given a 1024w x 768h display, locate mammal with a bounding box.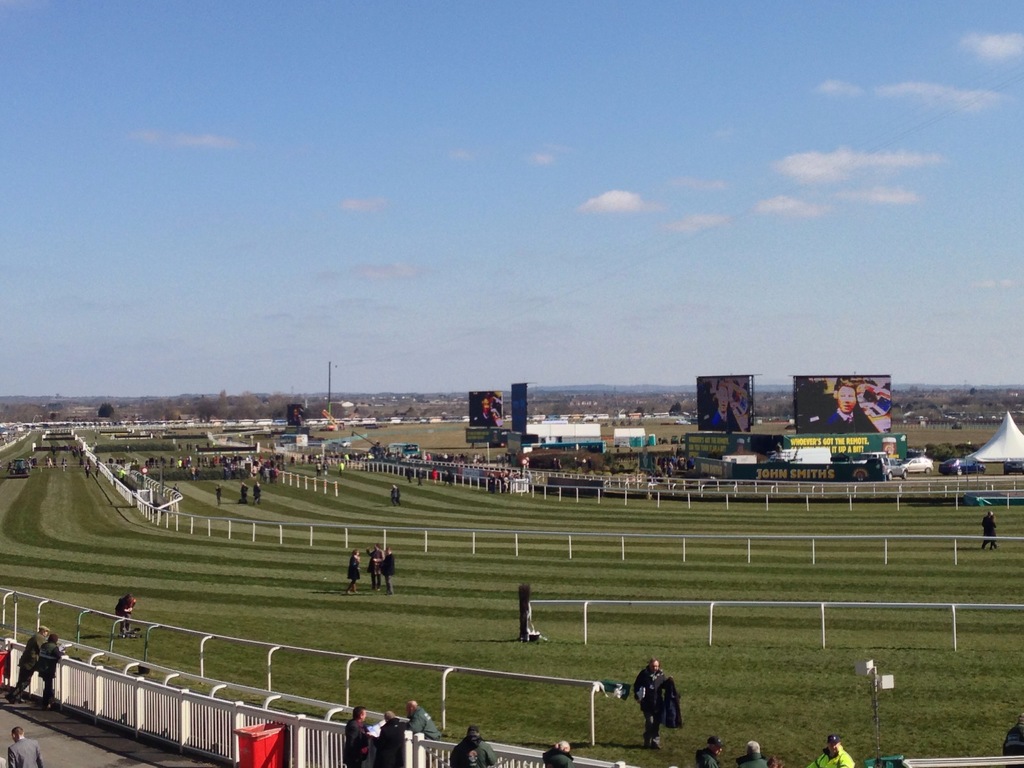
Located: select_region(501, 456, 502, 466).
